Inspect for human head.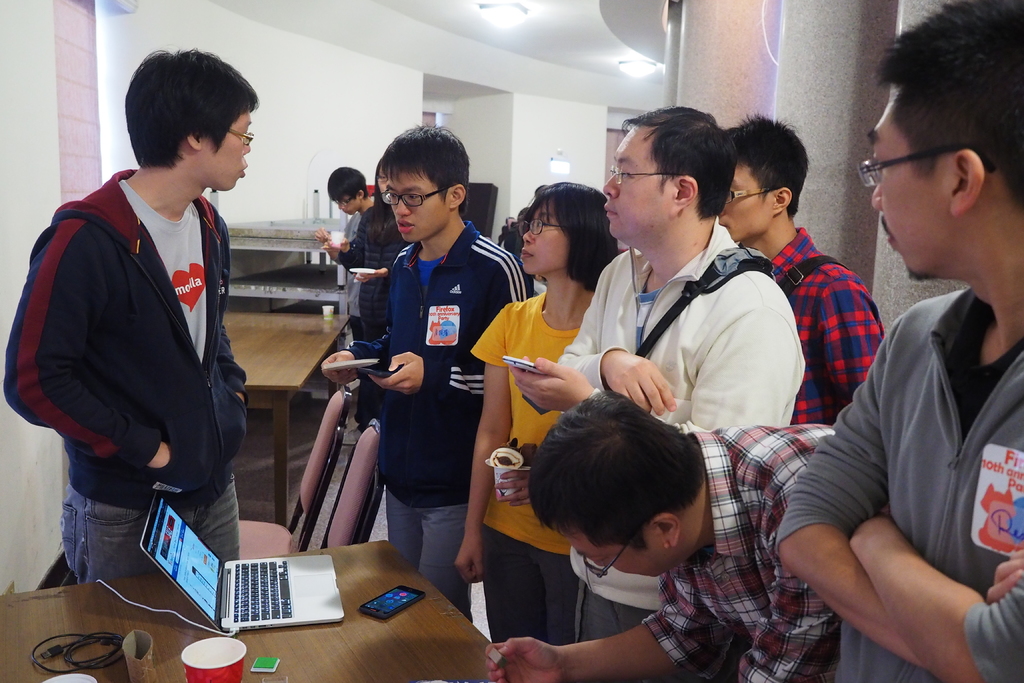
Inspection: left=600, top=104, right=735, bottom=243.
